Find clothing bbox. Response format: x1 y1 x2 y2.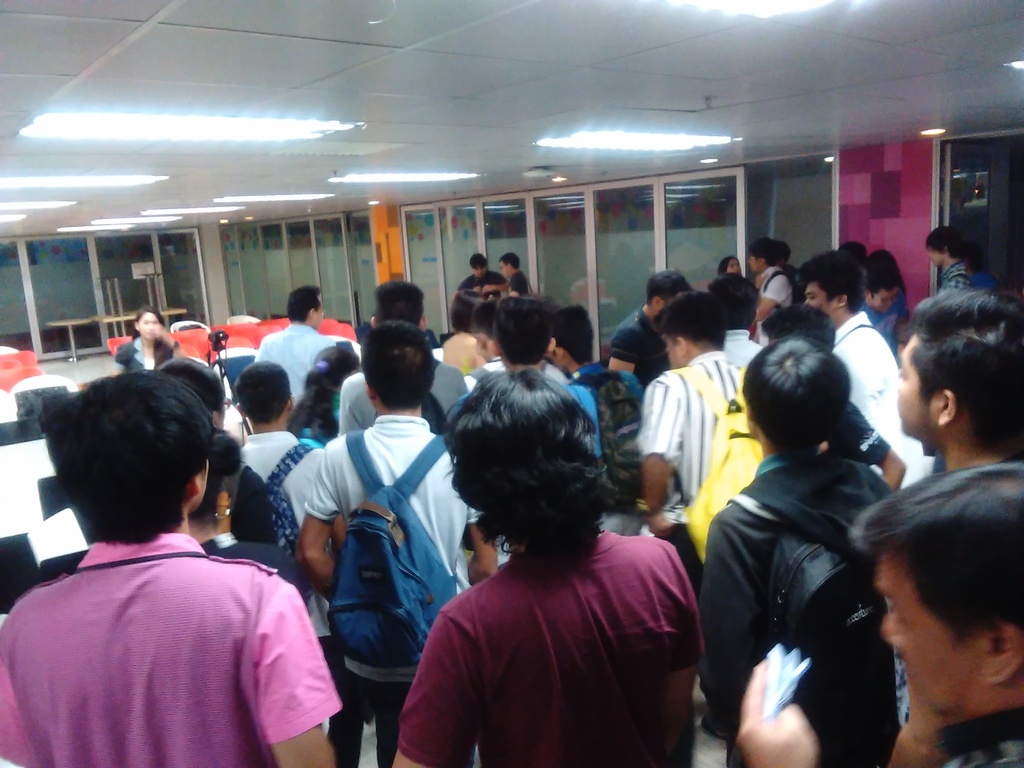
251 325 341 424.
